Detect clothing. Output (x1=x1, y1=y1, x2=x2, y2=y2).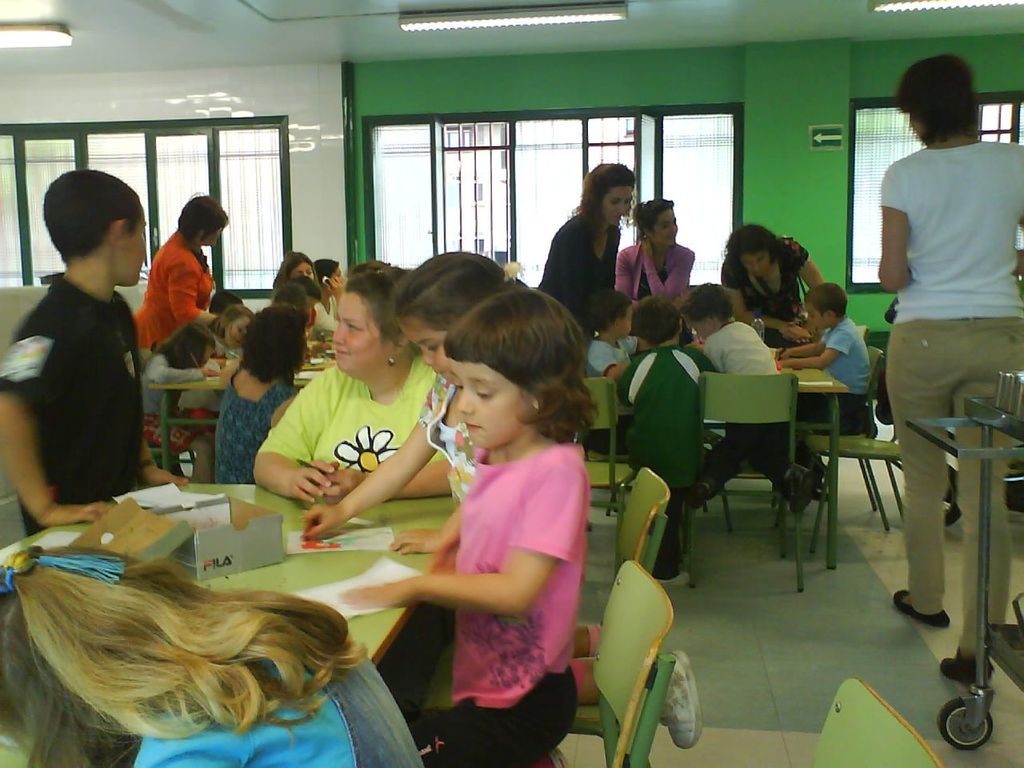
(x1=534, y1=206, x2=621, y2=326).
